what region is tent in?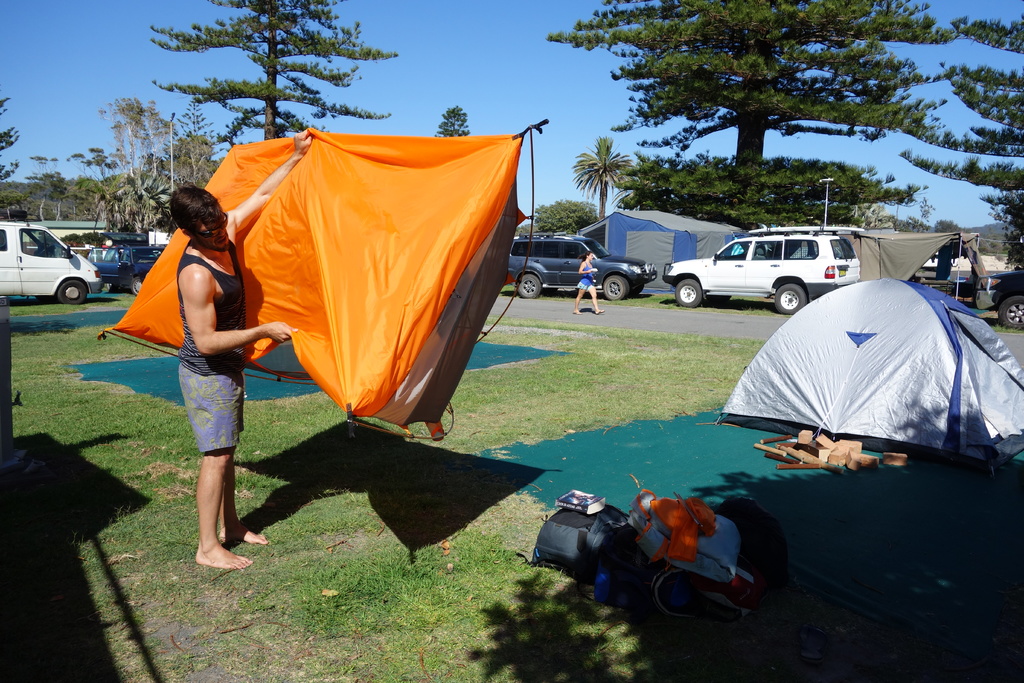
bbox=[716, 277, 1023, 461].
